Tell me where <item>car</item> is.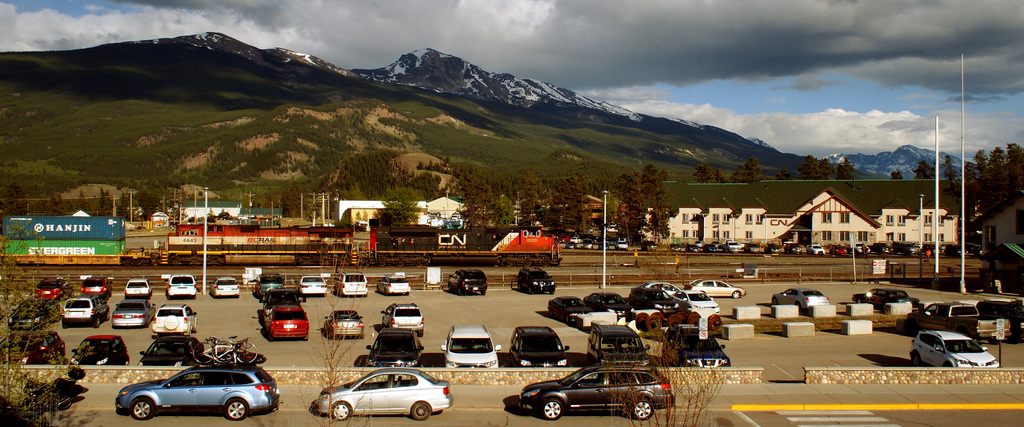
<item>car</item> is at 856, 284, 921, 310.
